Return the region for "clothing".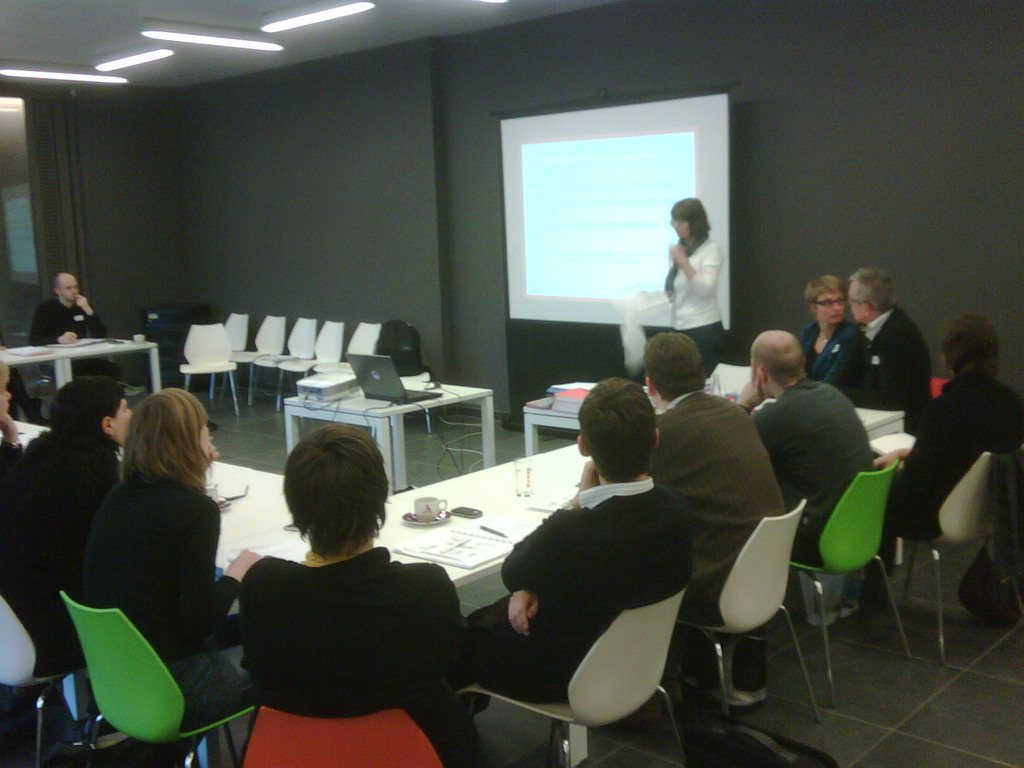
(x1=661, y1=240, x2=731, y2=383).
